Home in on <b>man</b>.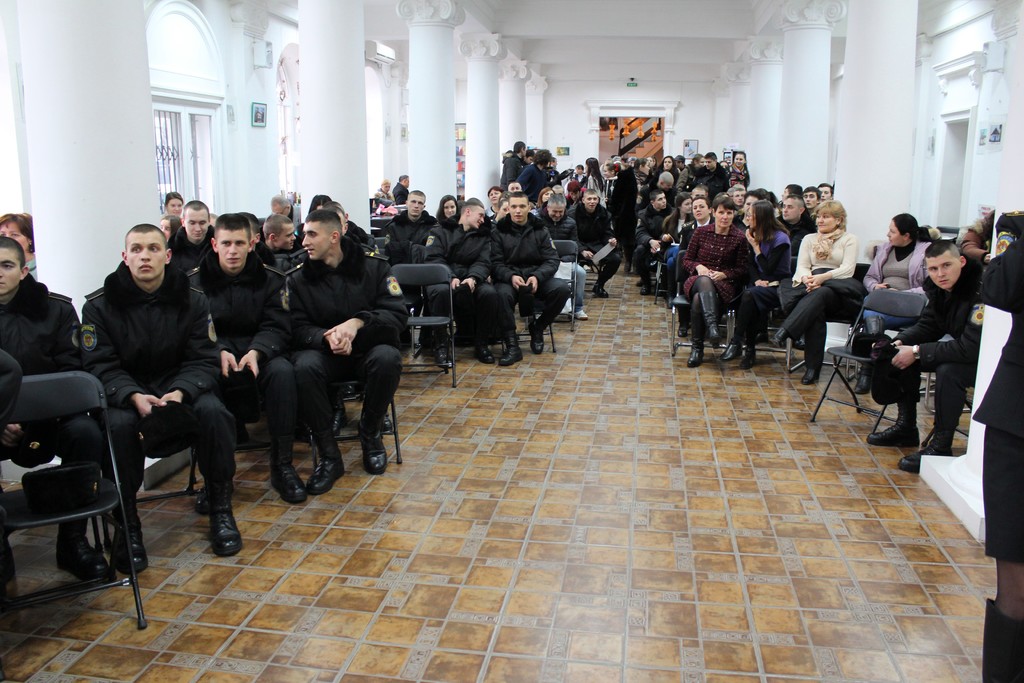
Homed in at detection(70, 217, 242, 593).
